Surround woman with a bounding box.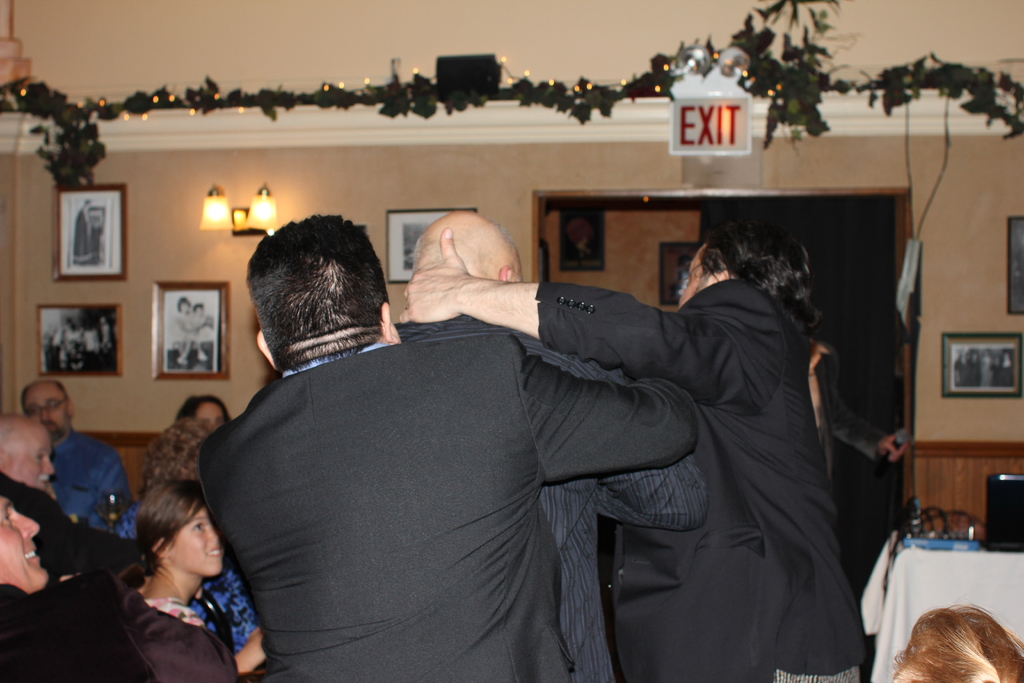
box=[111, 418, 260, 657].
